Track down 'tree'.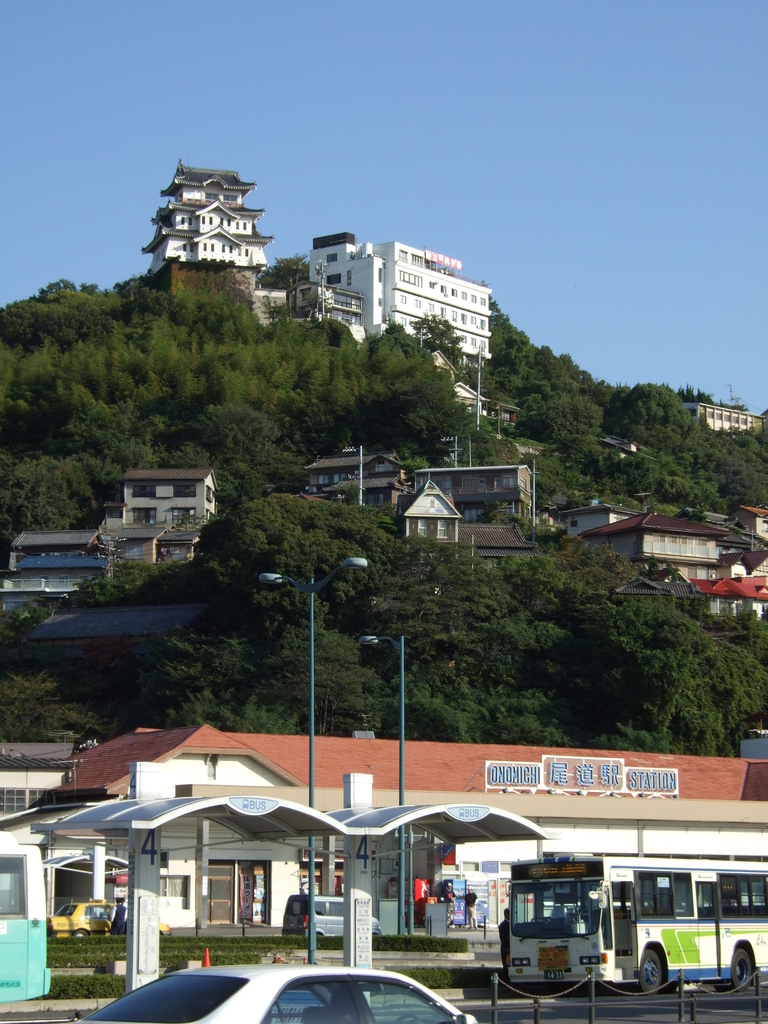
Tracked to bbox(157, 356, 209, 452).
